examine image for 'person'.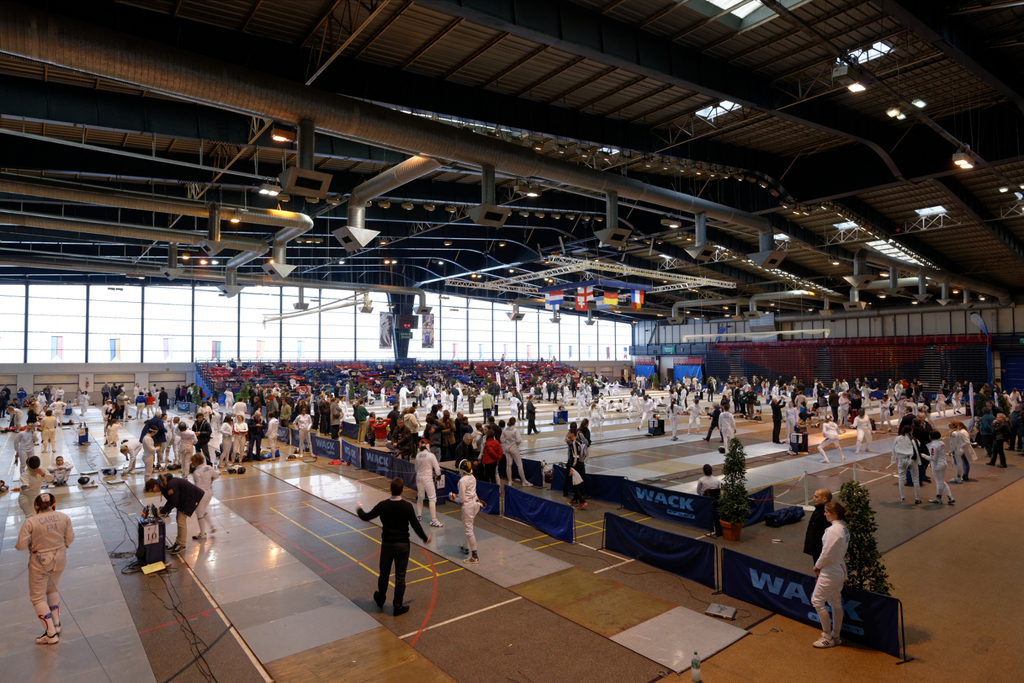
Examination result: bbox=[195, 452, 220, 542].
